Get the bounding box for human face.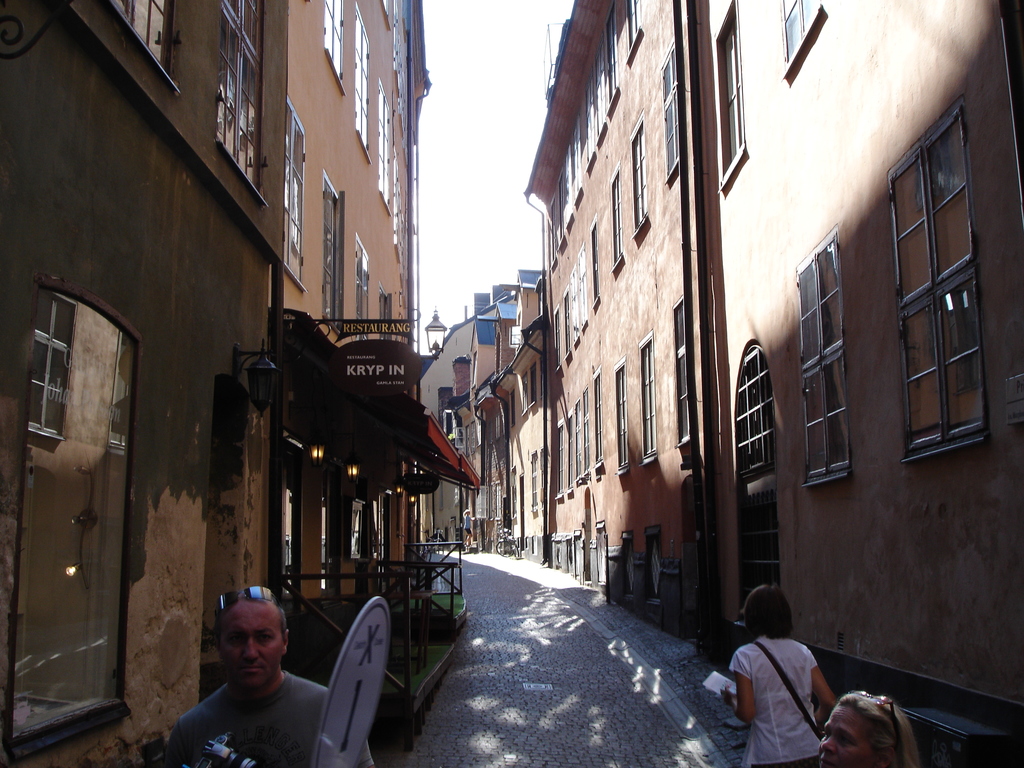
pyautogui.locateOnScreen(813, 696, 876, 765).
